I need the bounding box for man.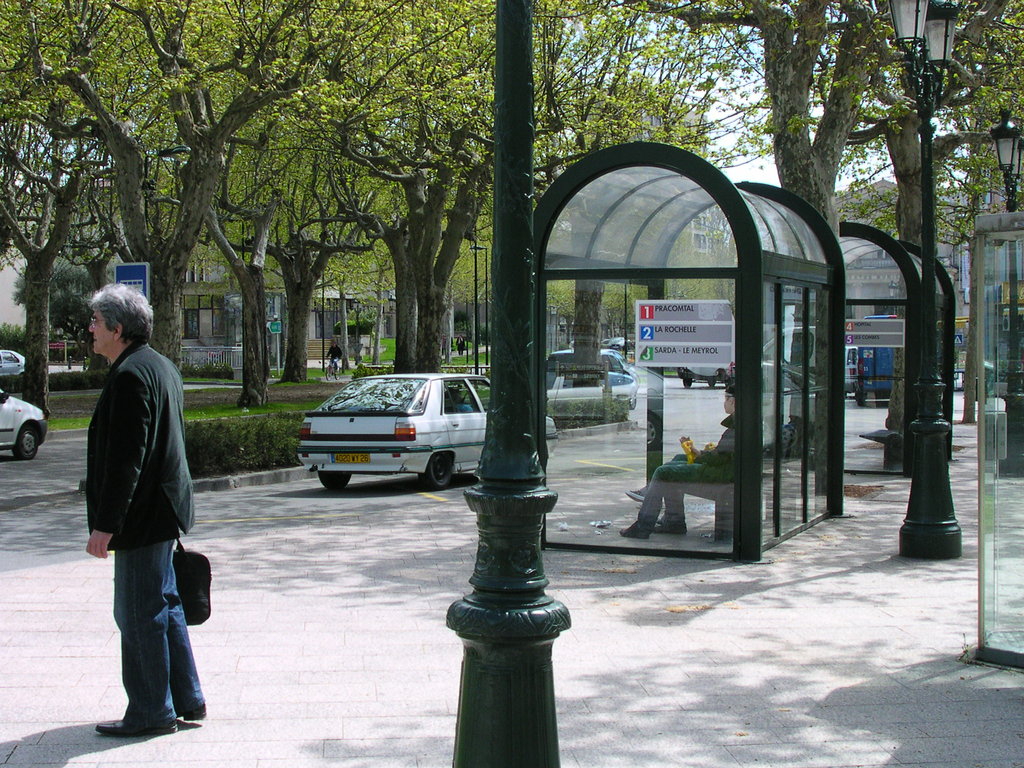
Here it is: x1=70 y1=277 x2=205 y2=746.
